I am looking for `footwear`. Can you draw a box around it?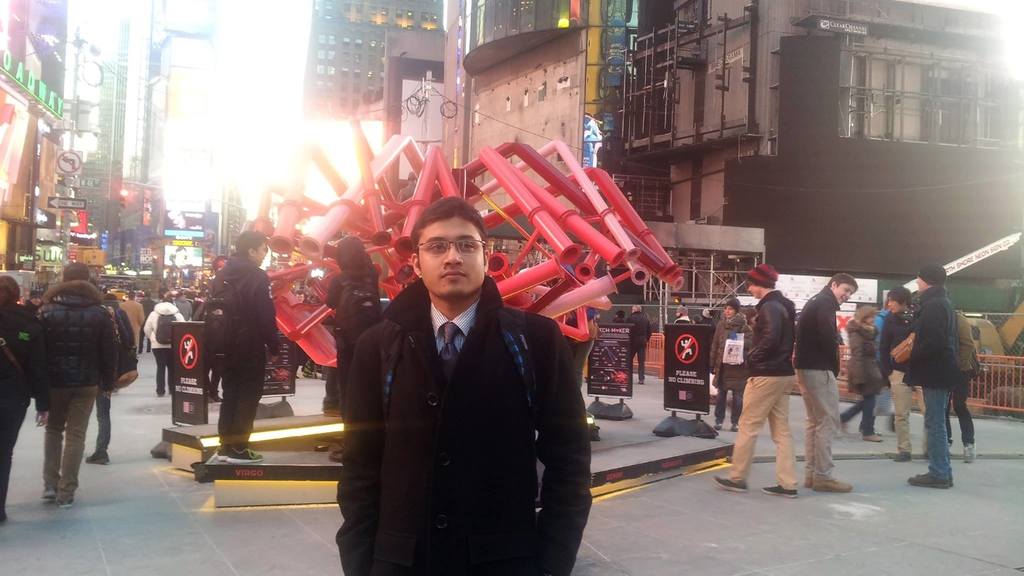
Sure, the bounding box is locate(960, 444, 980, 465).
